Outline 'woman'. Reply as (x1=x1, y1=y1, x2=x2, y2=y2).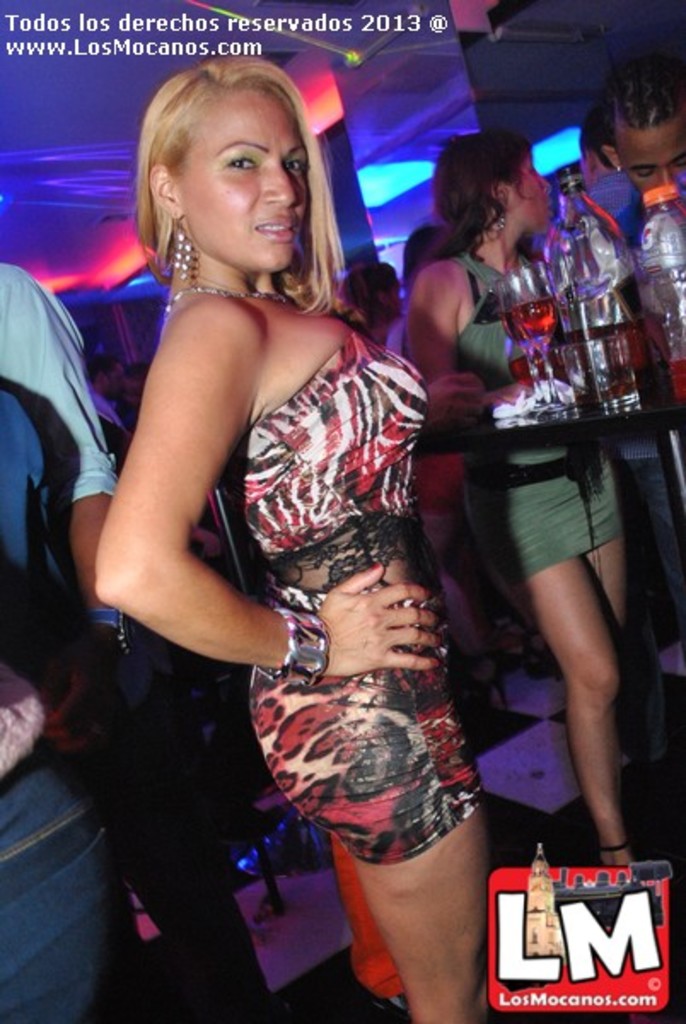
(x1=84, y1=48, x2=503, y2=983).
